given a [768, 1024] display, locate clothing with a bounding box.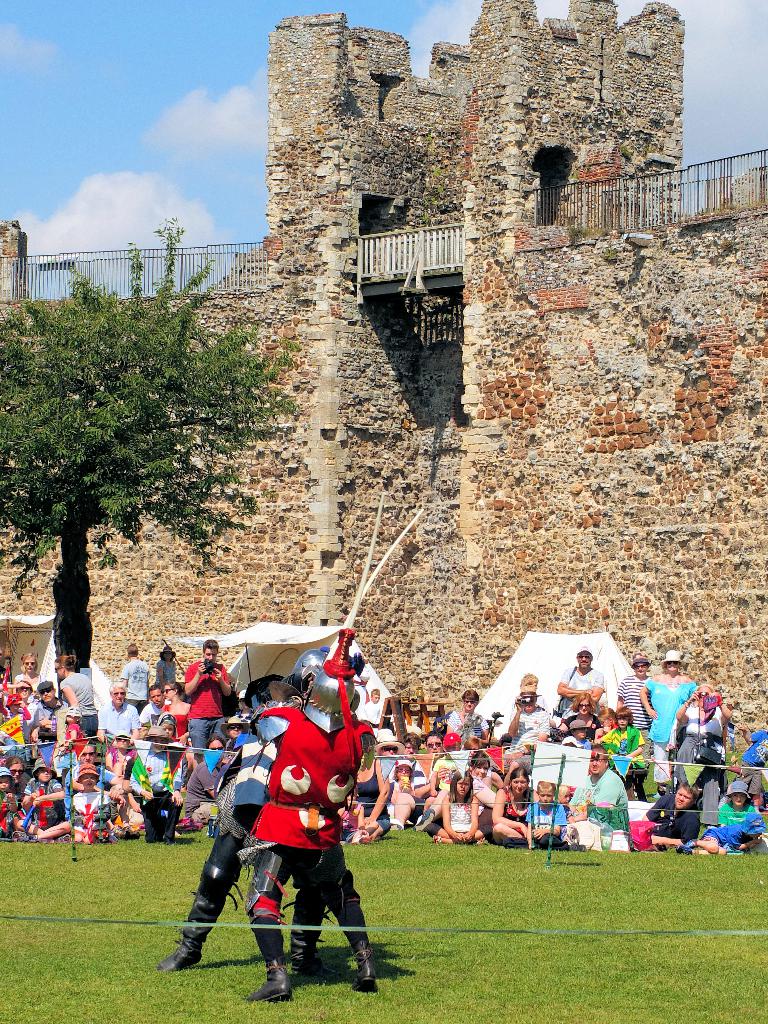
Located: bbox=[60, 716, 89, 758].
